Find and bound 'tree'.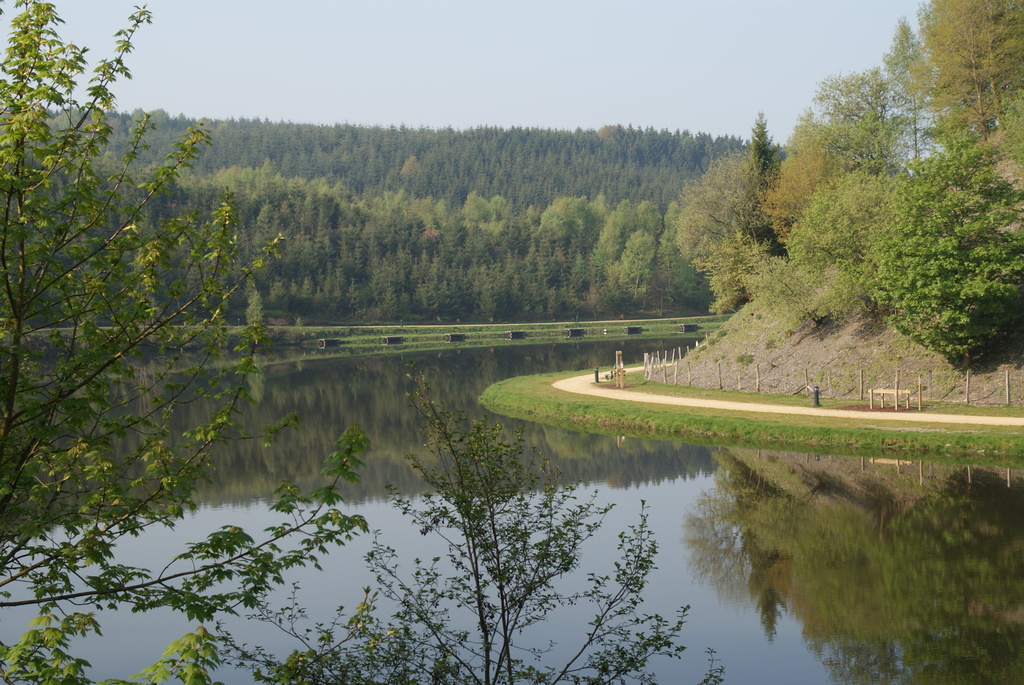
Bound: (x1=879, y1=15, x2=941, y2=171).
